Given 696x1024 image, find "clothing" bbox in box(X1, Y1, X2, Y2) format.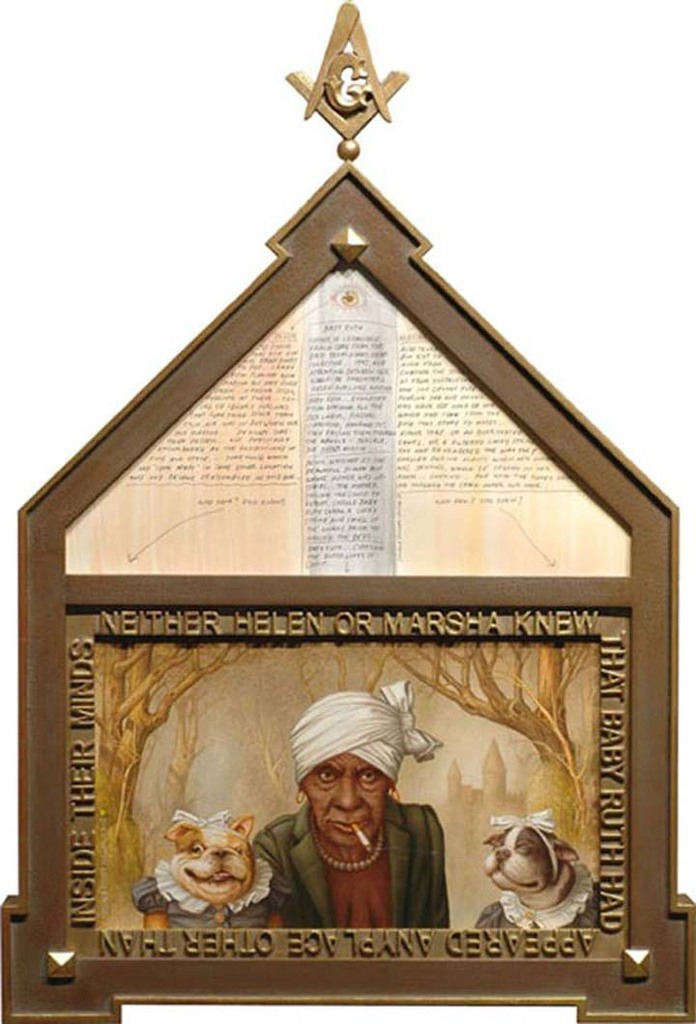
box(199, 803, 456, 932).
